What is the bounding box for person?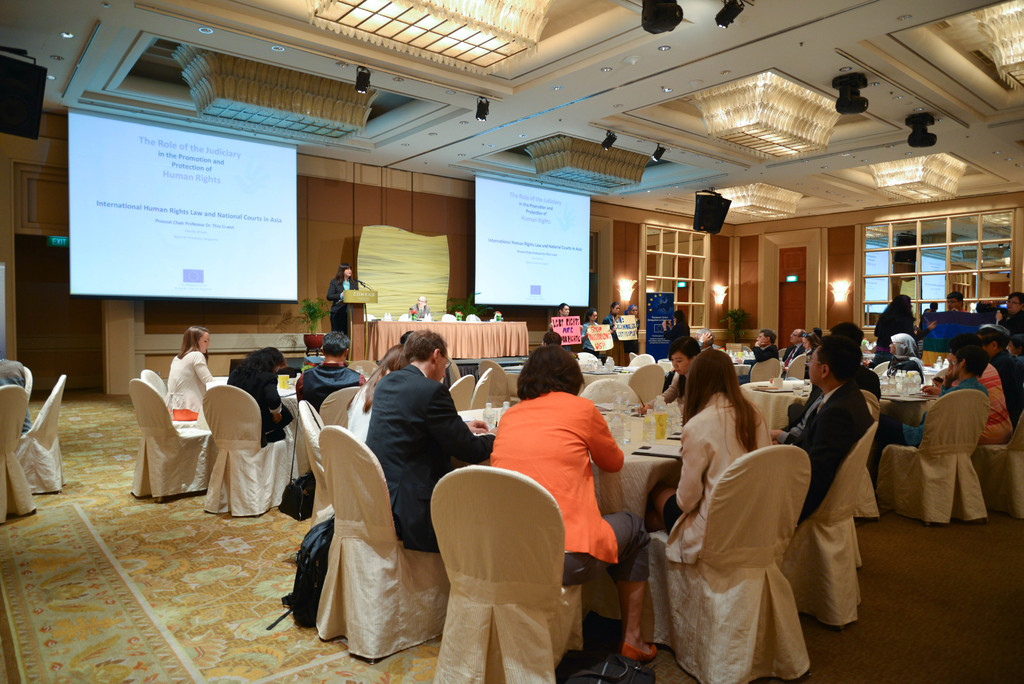
l=875, t=323, r=925, b=395.
